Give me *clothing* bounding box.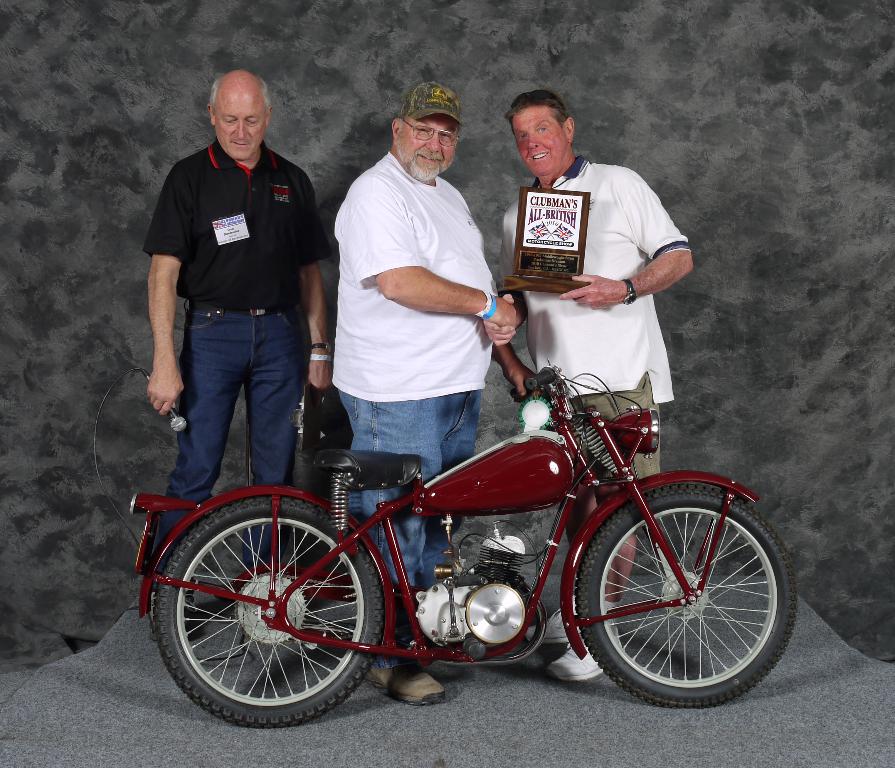
l=144, t=139, r=332, b=579.
